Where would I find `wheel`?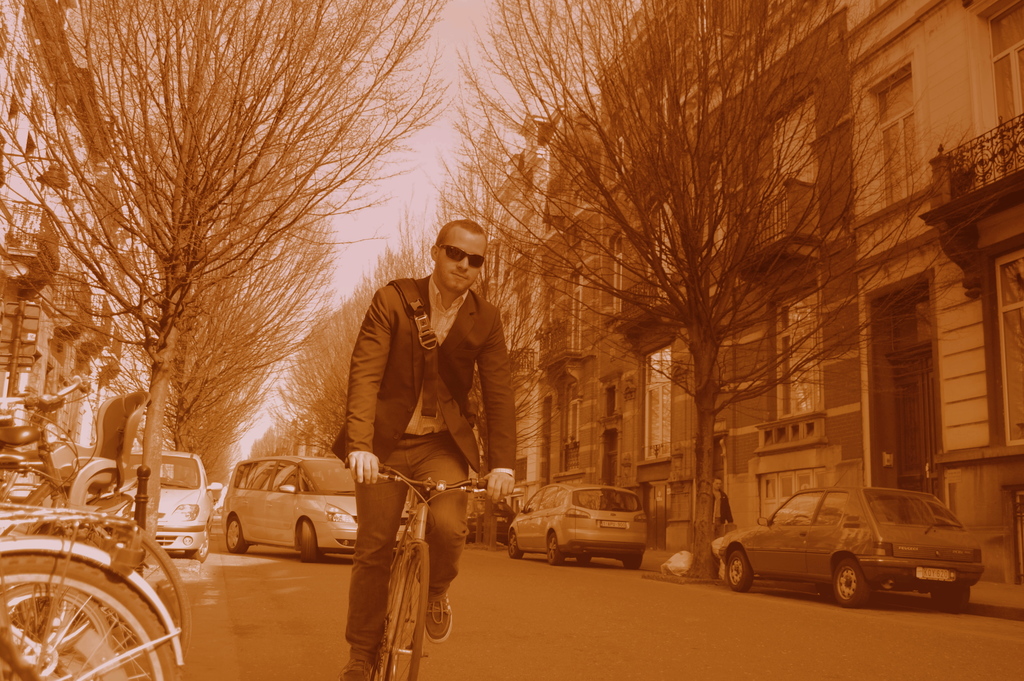
At [720, 548, 754, 593].
